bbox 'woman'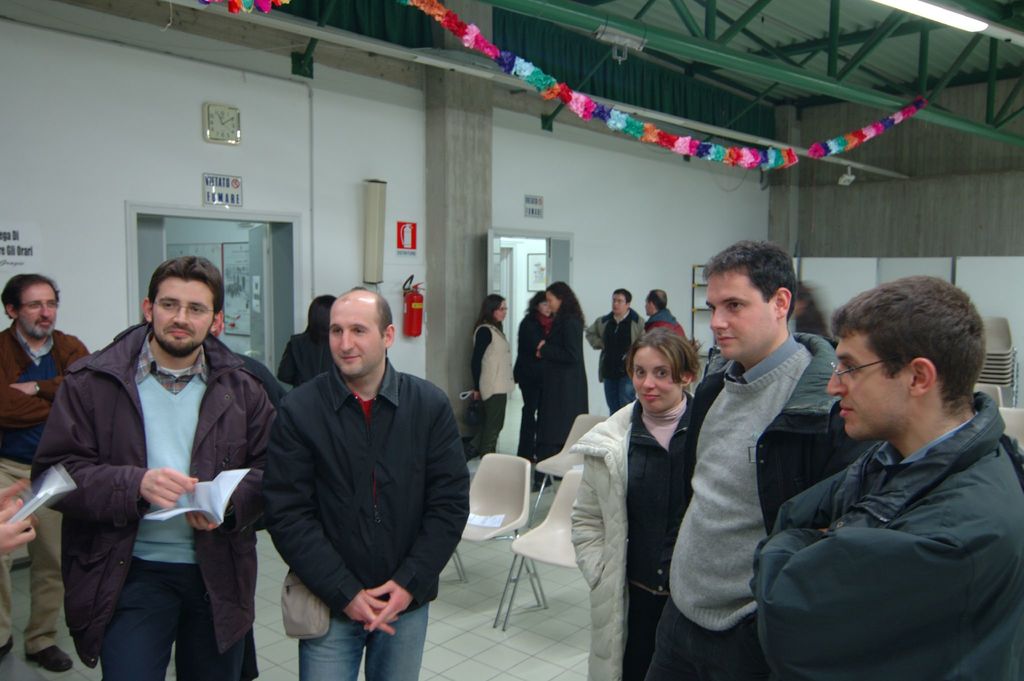
pyautogui.locateOnScreen(518, 294, 559, 462)
